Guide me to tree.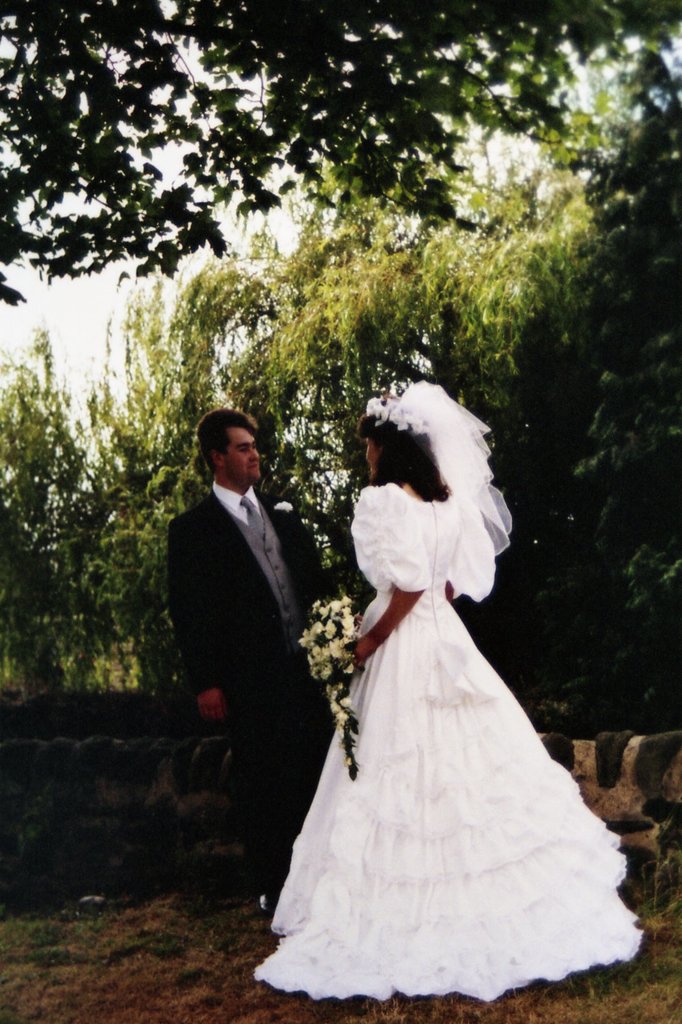
Guidance: rect(0, 0, 681, 308).
